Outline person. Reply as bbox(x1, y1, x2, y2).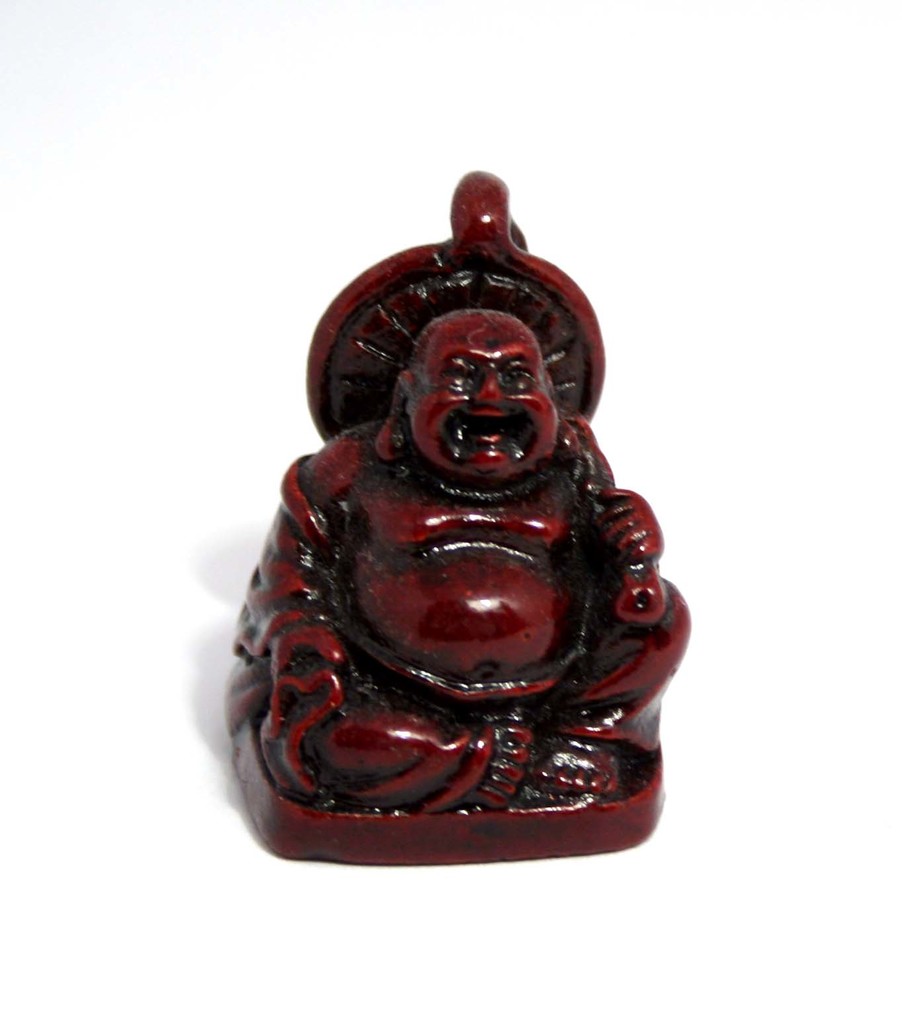
bbox(232, 231, 658, 910).
